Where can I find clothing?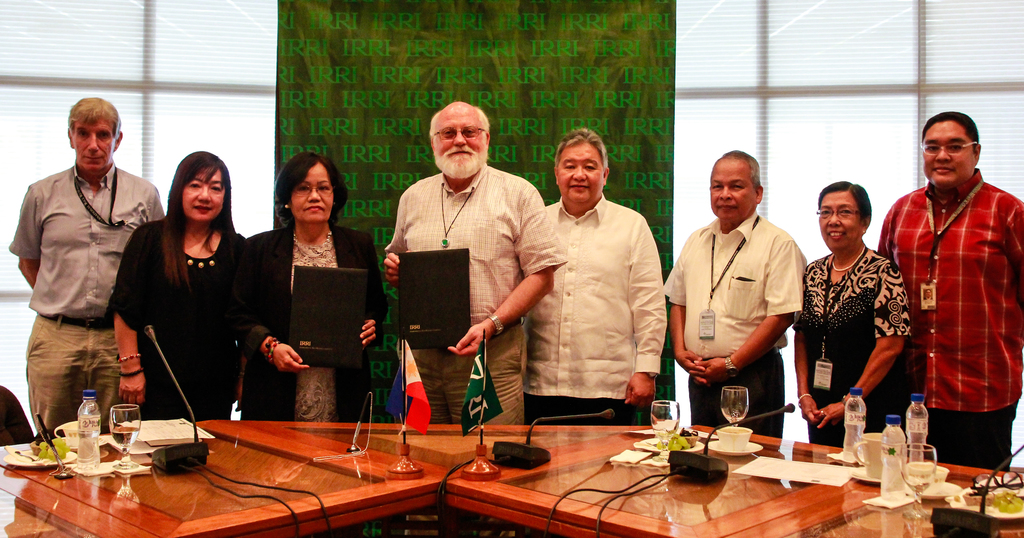
You can find it at box=[671, 235, 787, 341].
